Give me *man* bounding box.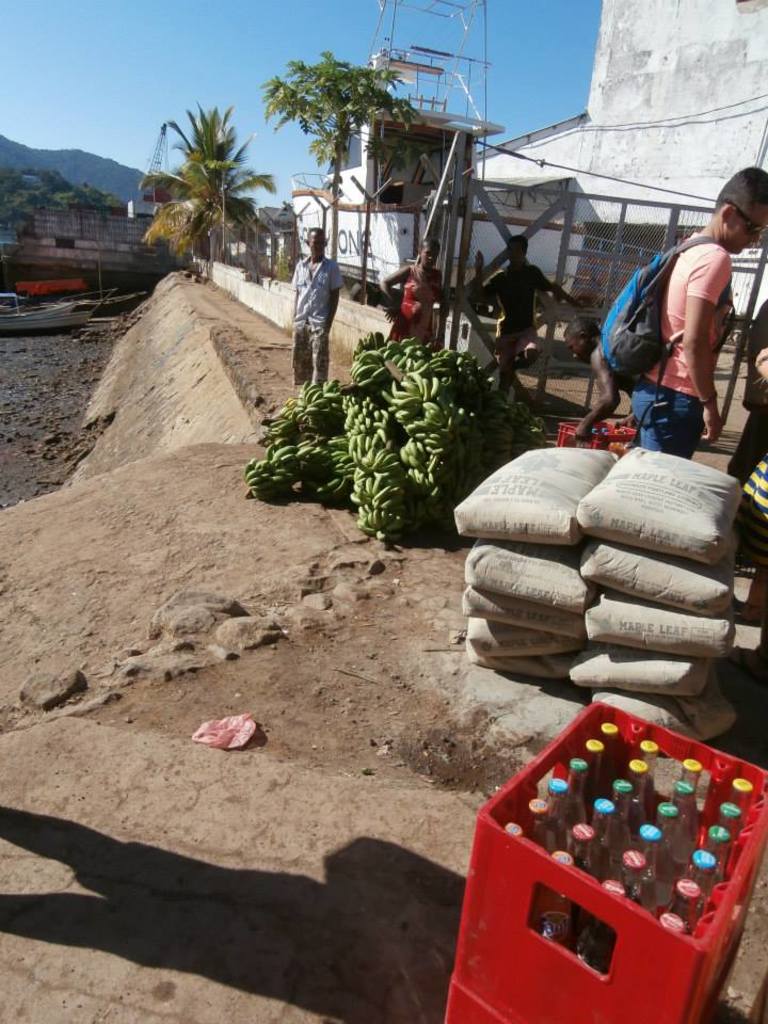
box(474, 238, 585, 393).
